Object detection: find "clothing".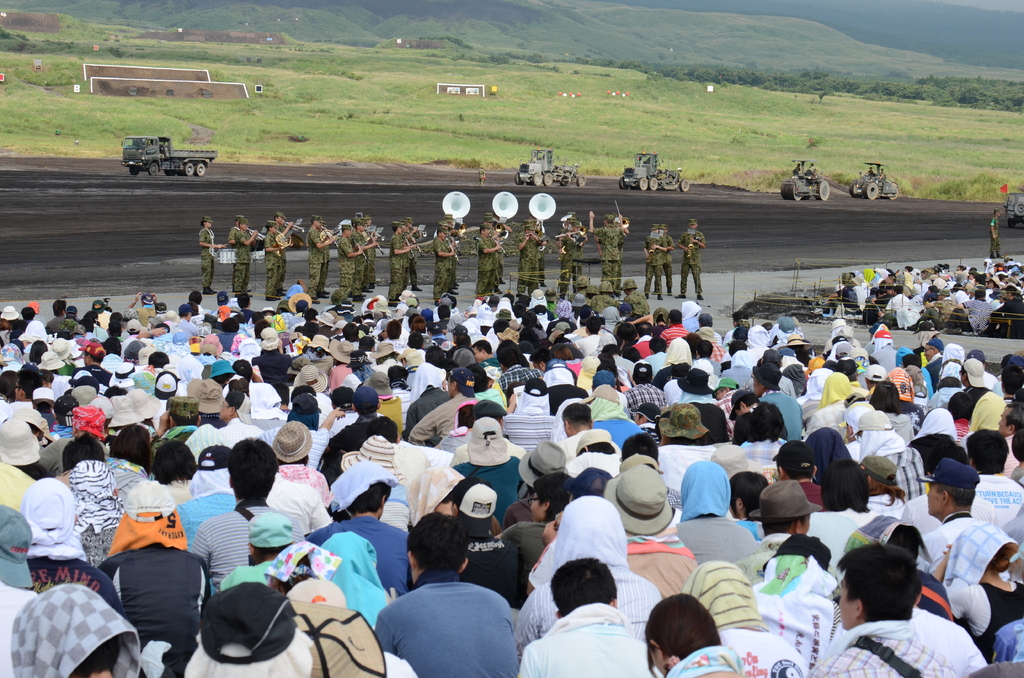
box=[95, 543, 207, 666].
